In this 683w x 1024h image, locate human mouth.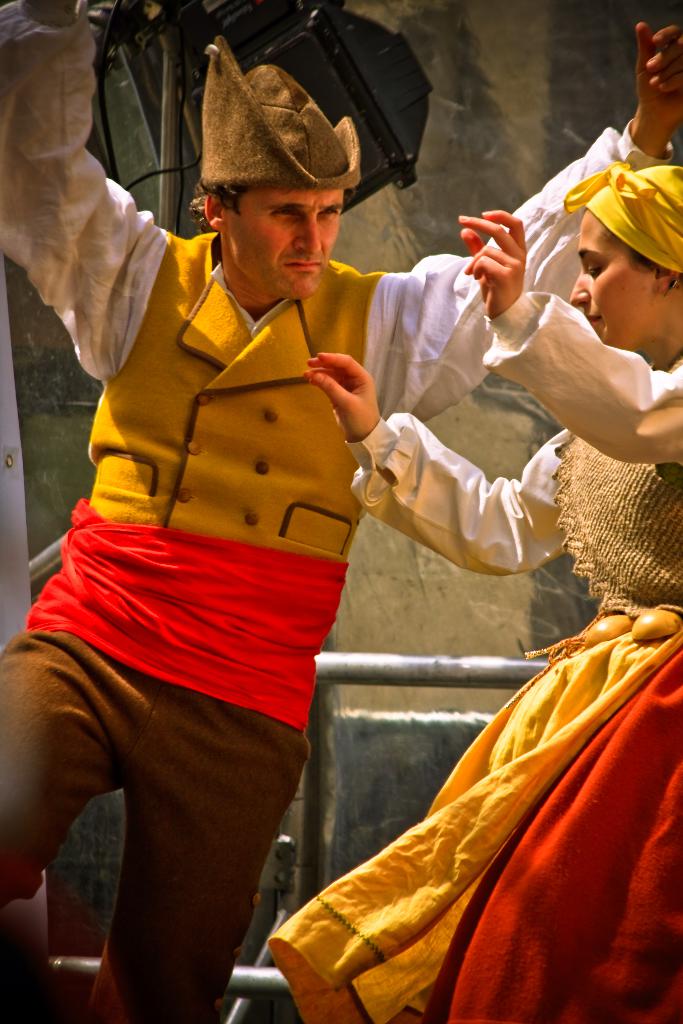
Bounding box: (586,307,605,326).
